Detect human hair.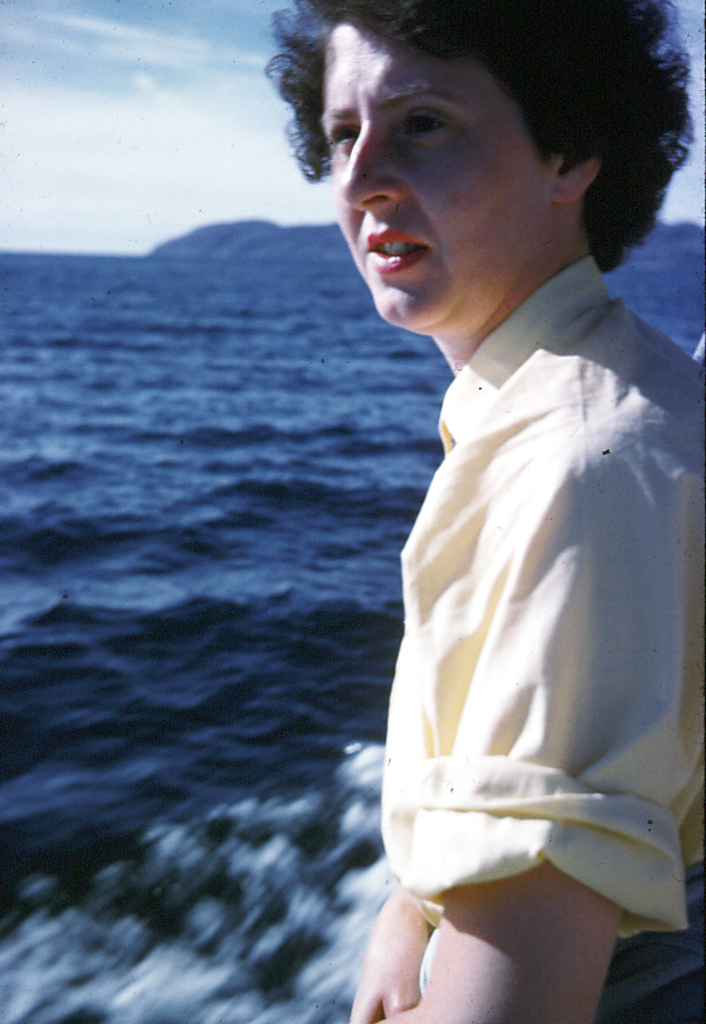
Detected at Rect(255, 2, 644, 252).
